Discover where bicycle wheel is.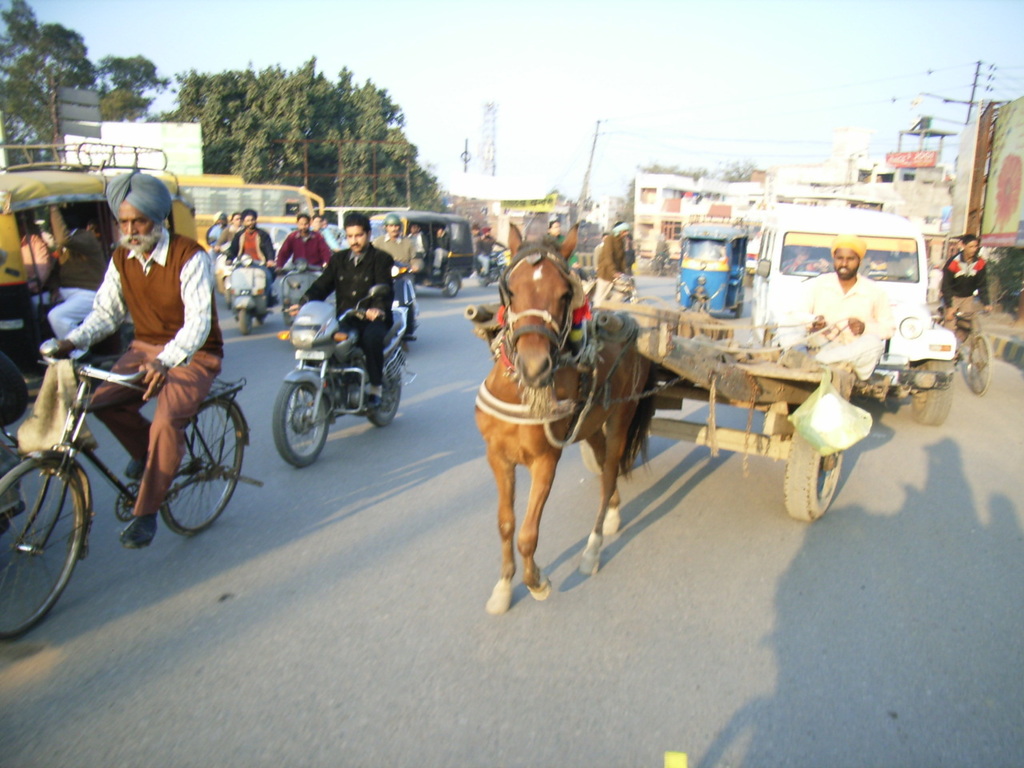
Discovered at x1=10, y1=441, x2=90, y2=624.
